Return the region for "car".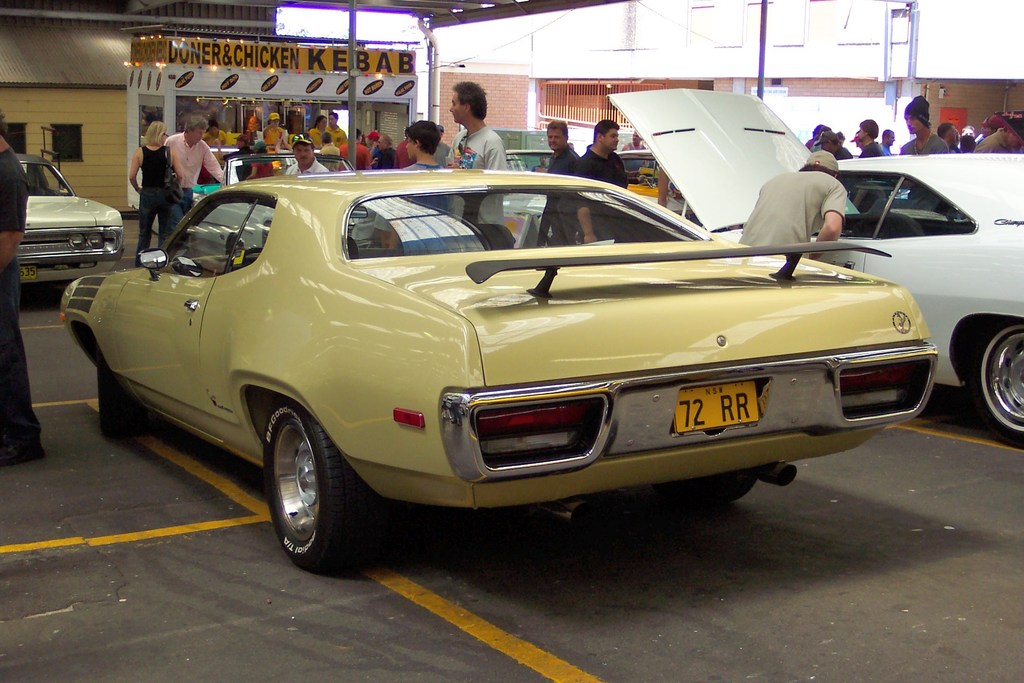
locate(12, 149, 120, 287).
